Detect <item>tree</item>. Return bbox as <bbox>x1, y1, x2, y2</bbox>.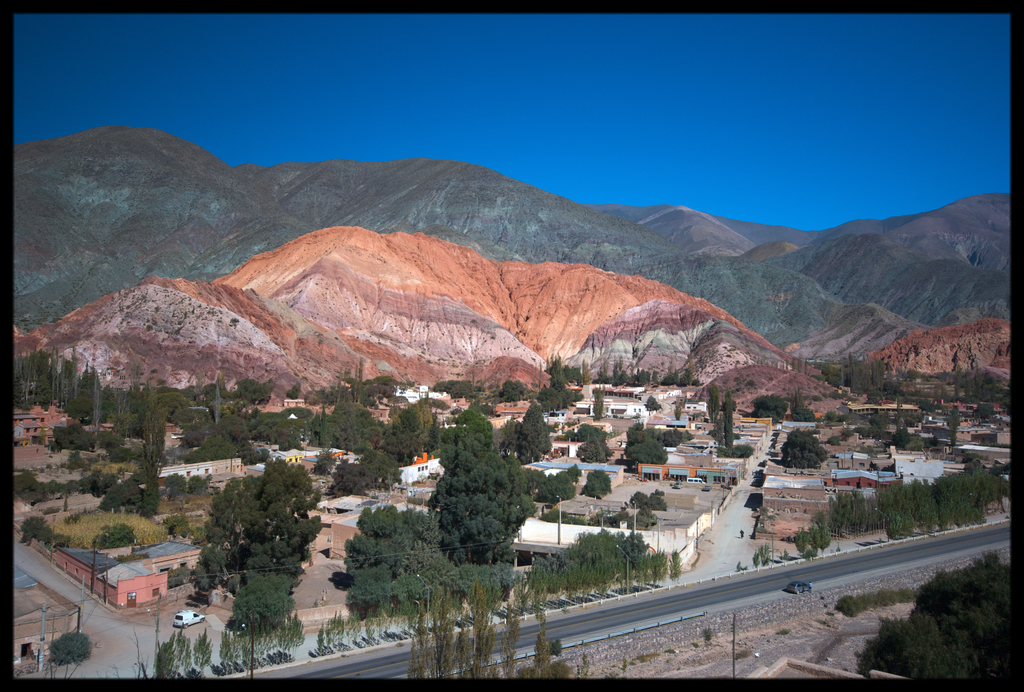
<bbox>794, 529, 808, 553</bbox>.
